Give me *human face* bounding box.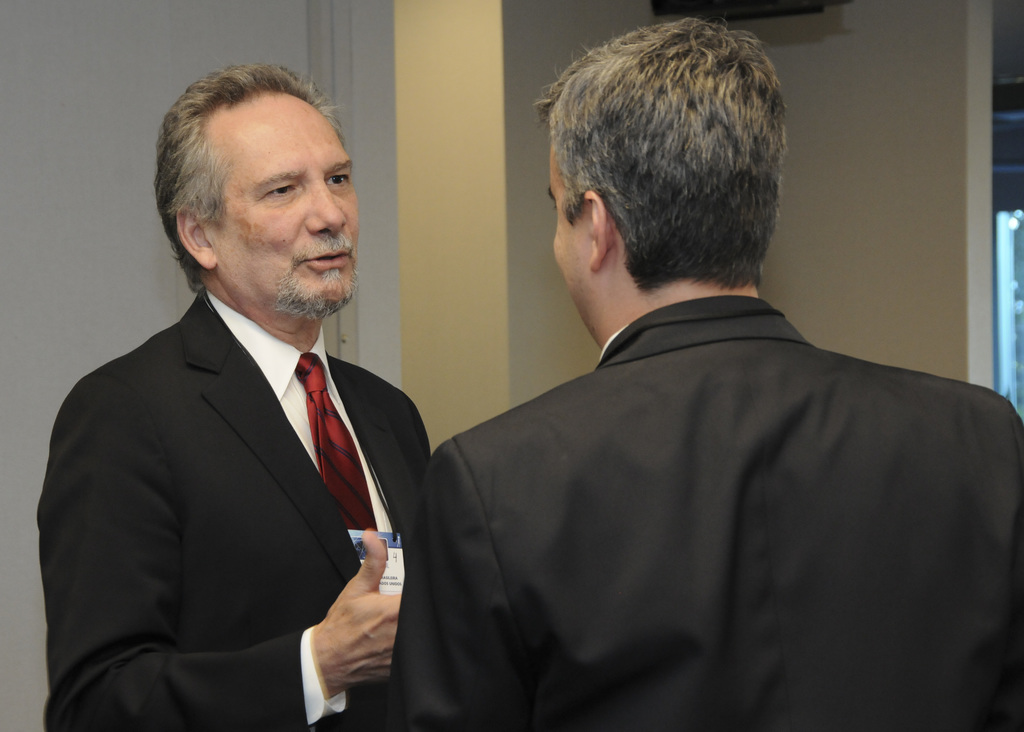
bbox=[543, 149, 591, 315].
